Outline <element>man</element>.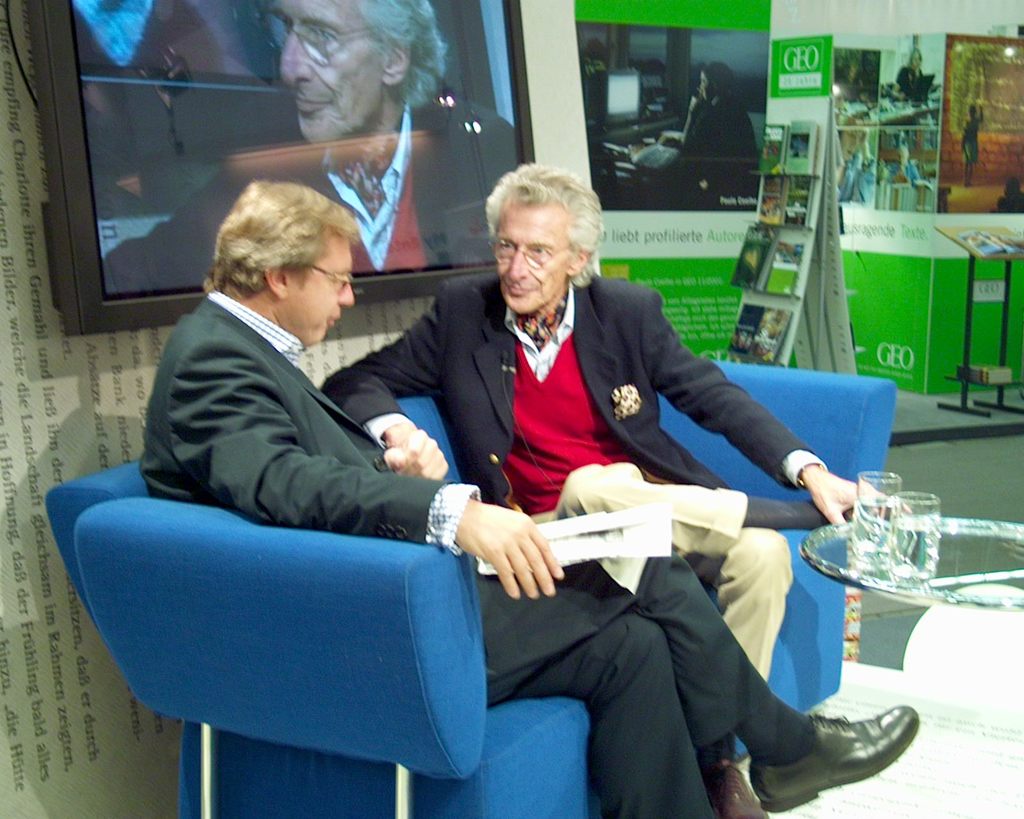
Outline: [left=145, top=177, right=926, bottom=818].
